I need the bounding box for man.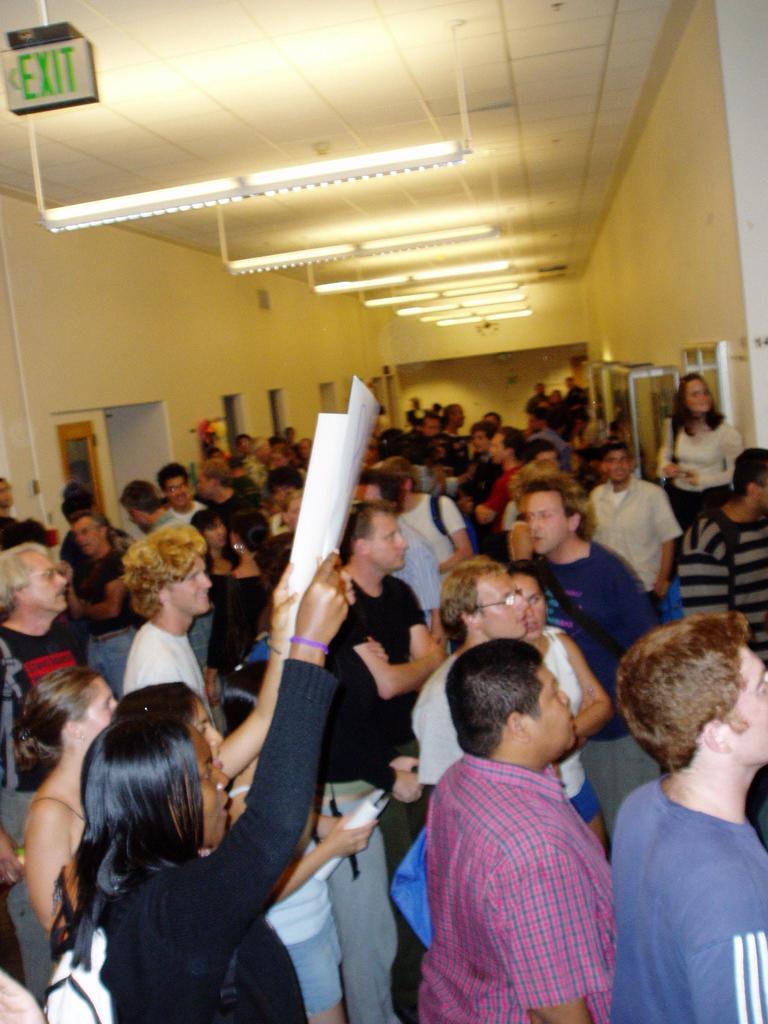
Here it is: l=339, t=502, r=447, b=870.
